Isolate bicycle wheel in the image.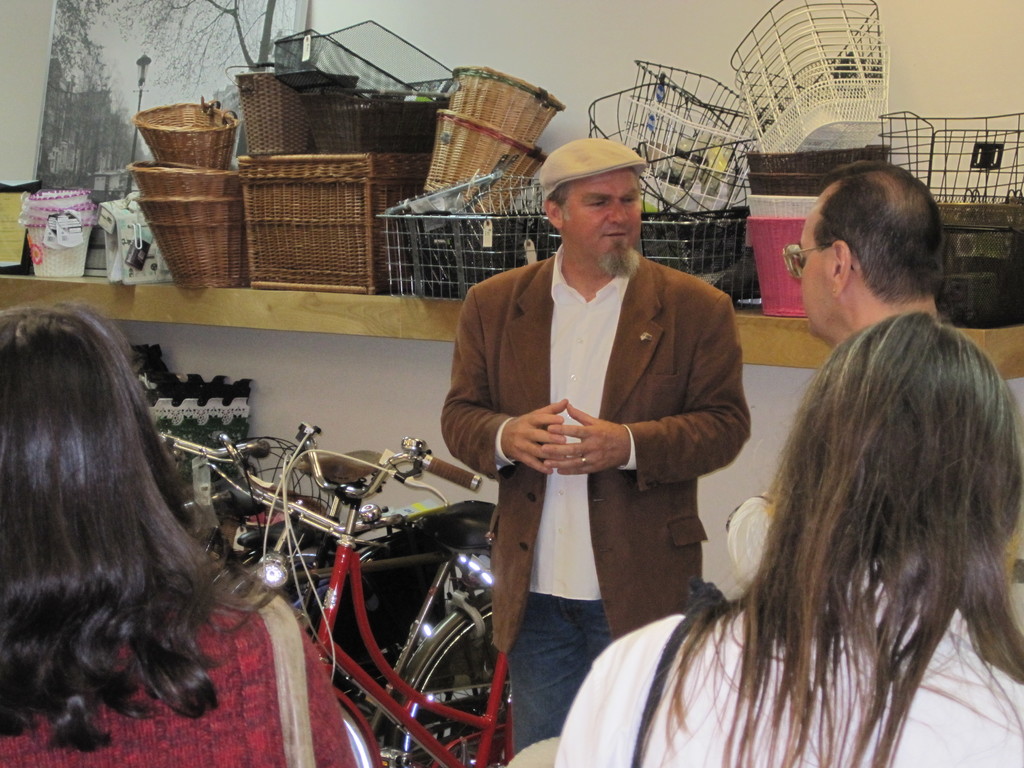
Isolated region: (left=391, top=596, right=516, bottom=767).
